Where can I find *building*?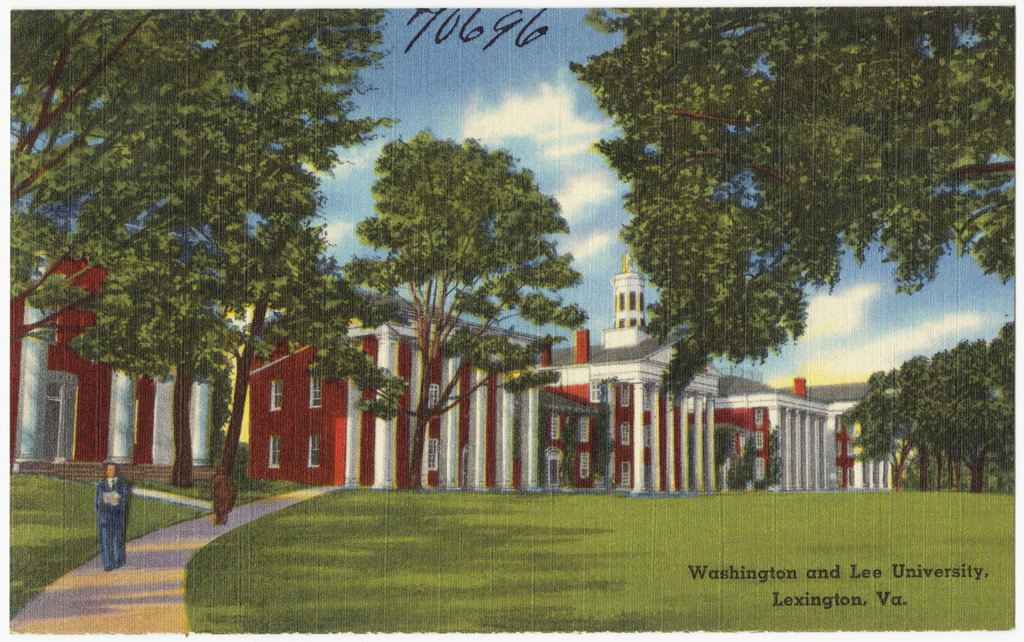
You can find it at 239:257:897:488.
